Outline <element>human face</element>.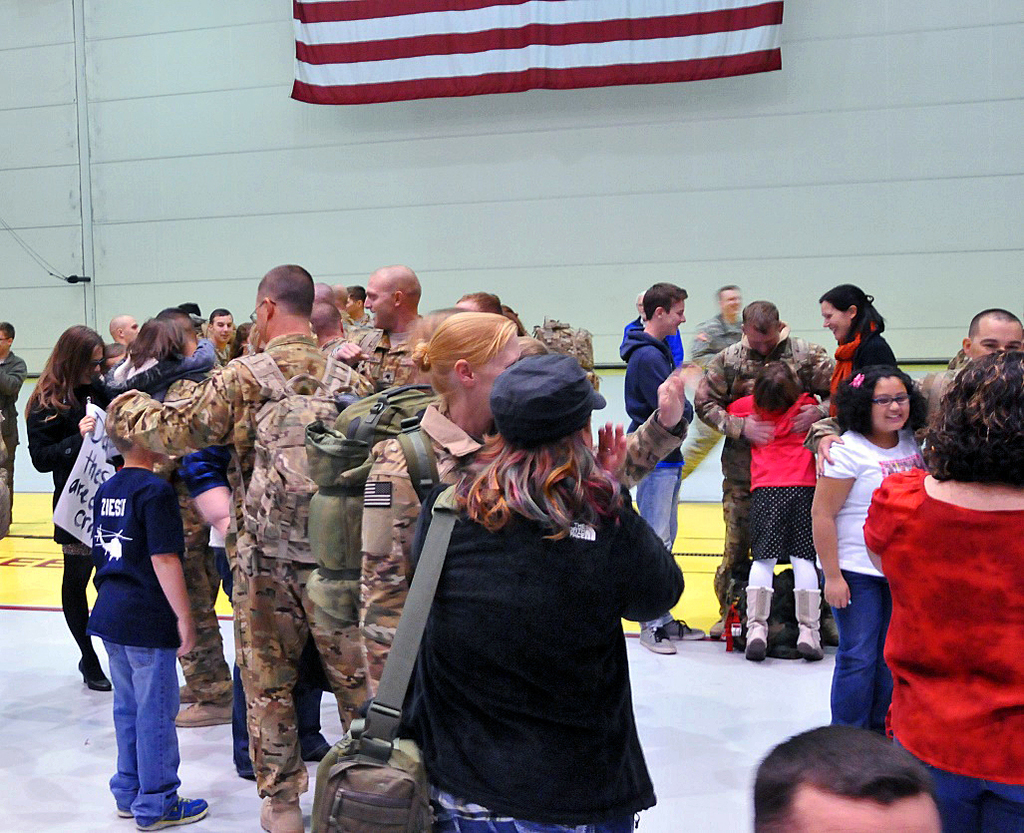
Outline: region(207, 312, 229, 340).
